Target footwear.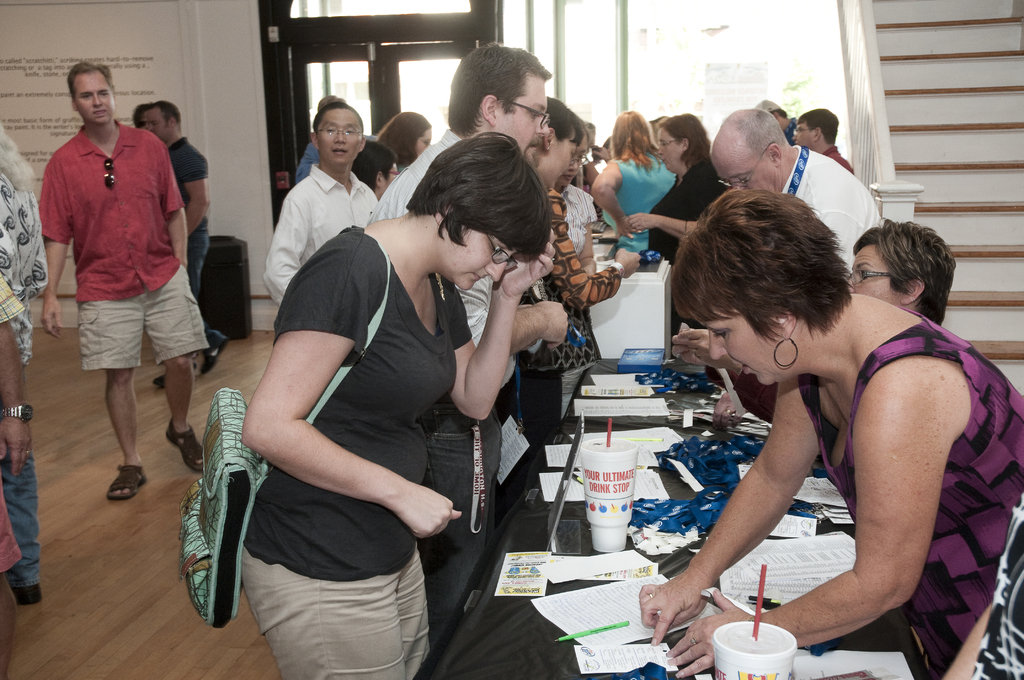
Target region: bbox=[13, 581, 42, 605].
